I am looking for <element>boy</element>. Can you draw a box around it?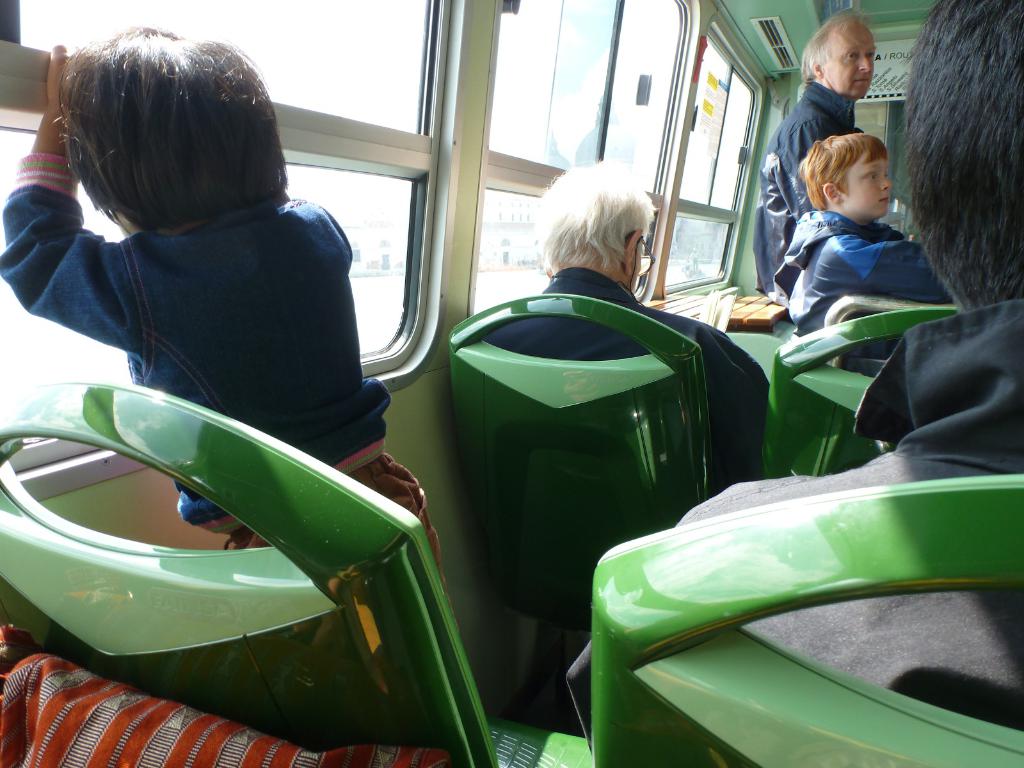
Sure, the bounding box is (766,93,938,336).
